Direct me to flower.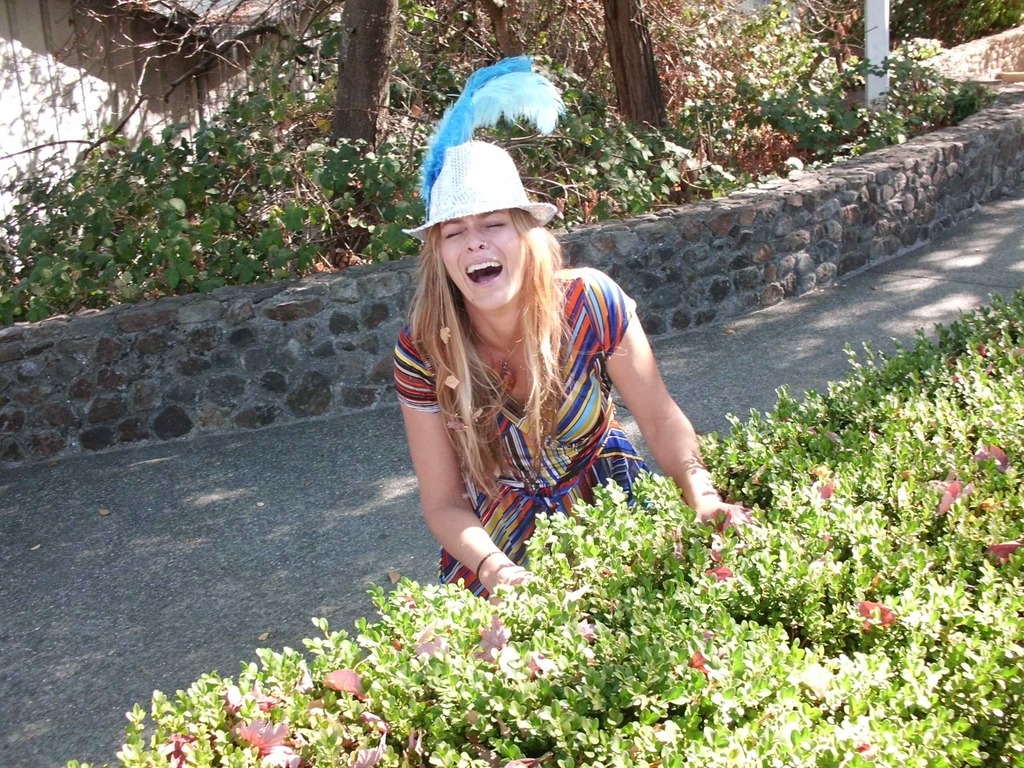
Direction: 351, 732, 384, 767.
